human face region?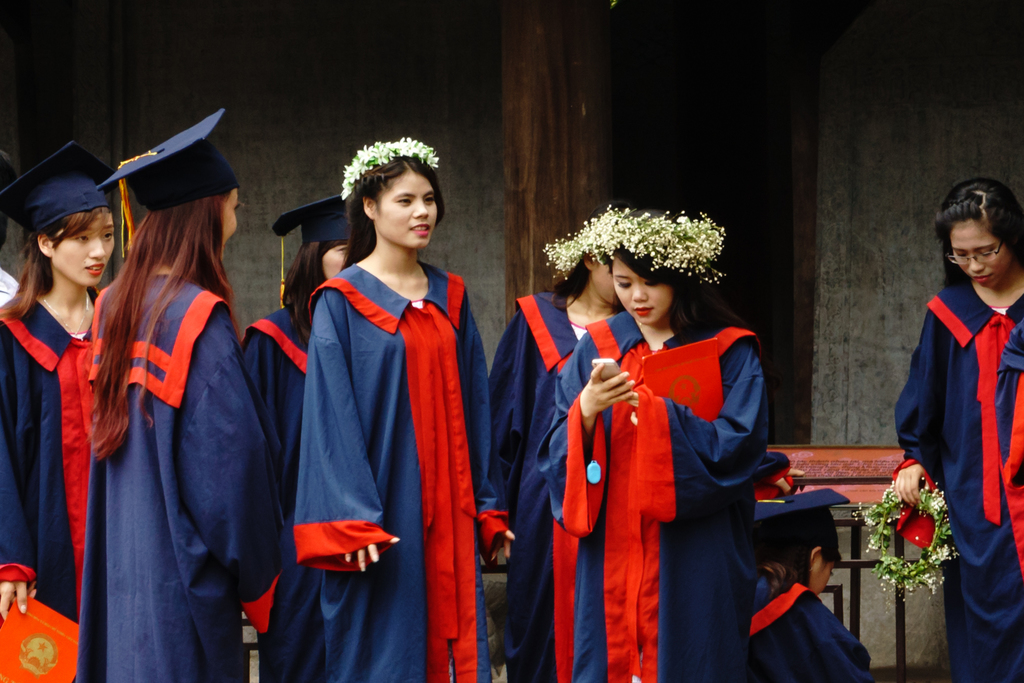
bbox=[51, 211, 111, 286]
